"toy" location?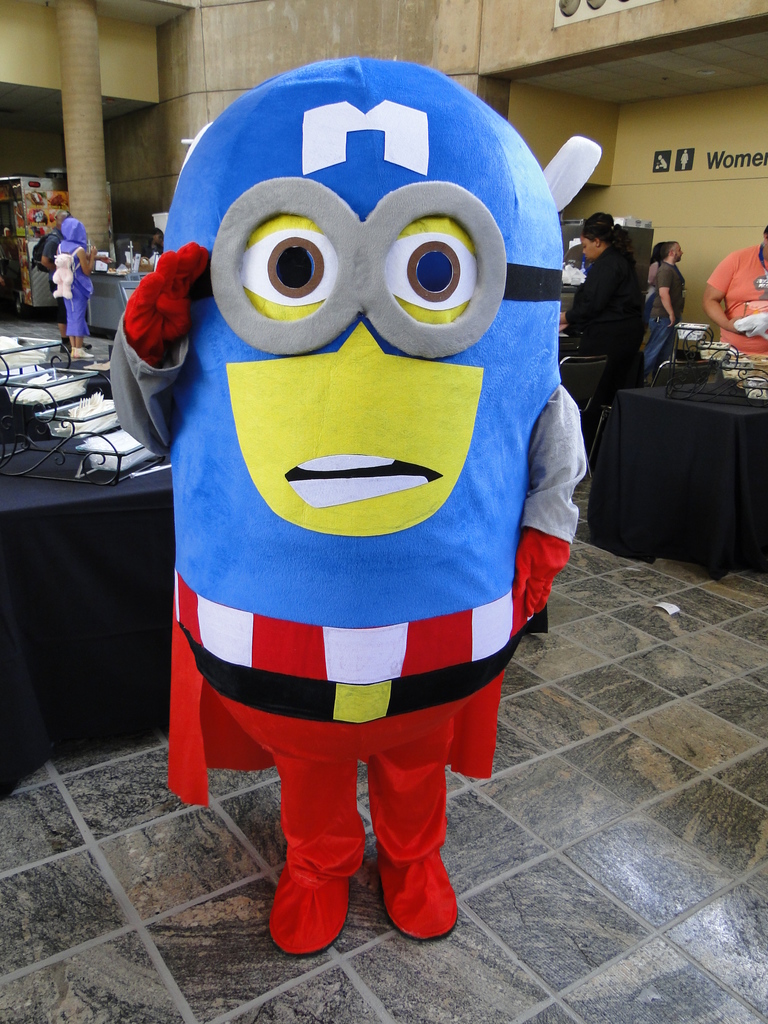
rect(134, 241, 164, 269)
